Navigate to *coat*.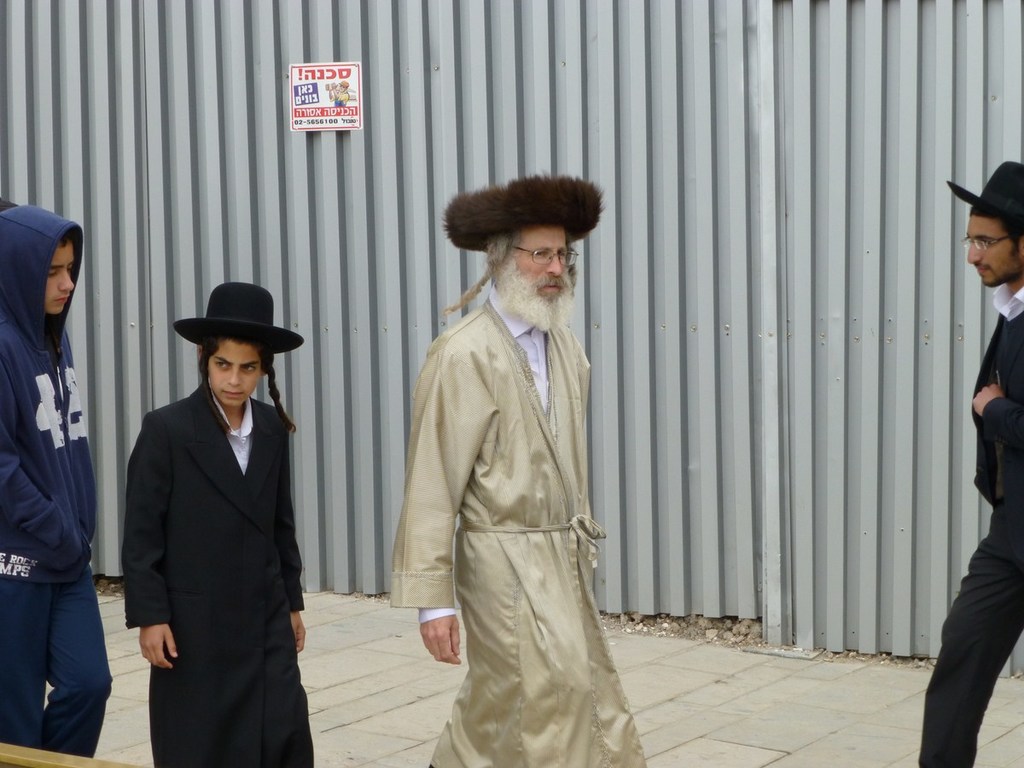
Navigation target: bbox(422, 270, 625, 706).
